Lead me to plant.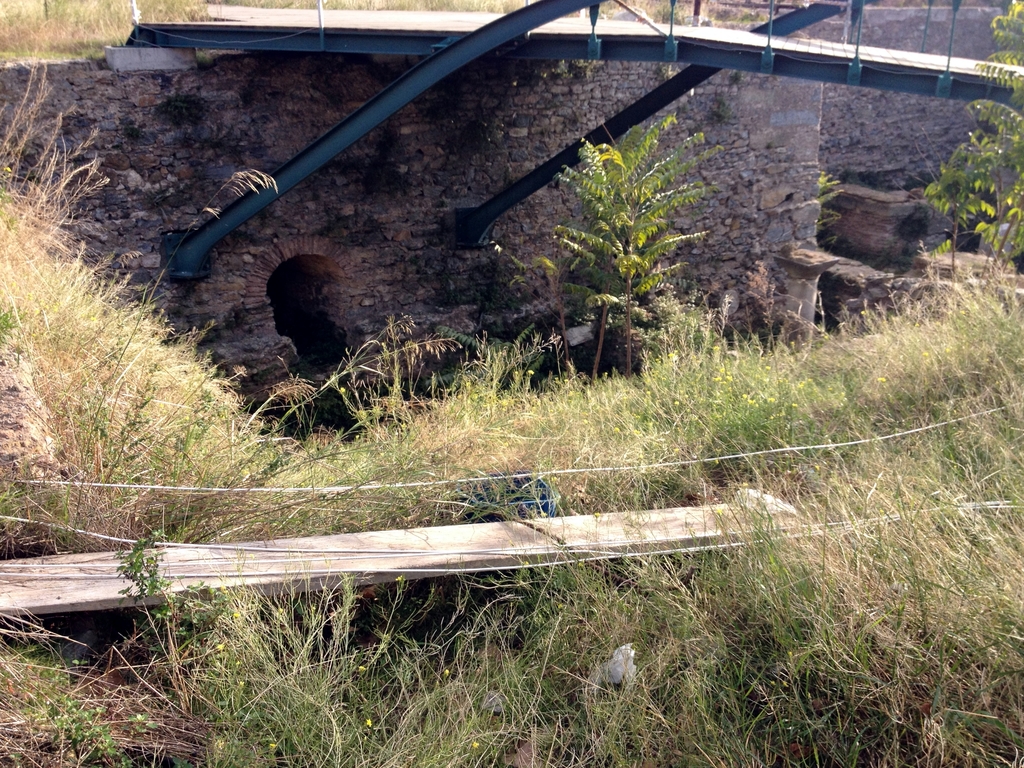
Lead to rect(0, 0, 200, 49).
